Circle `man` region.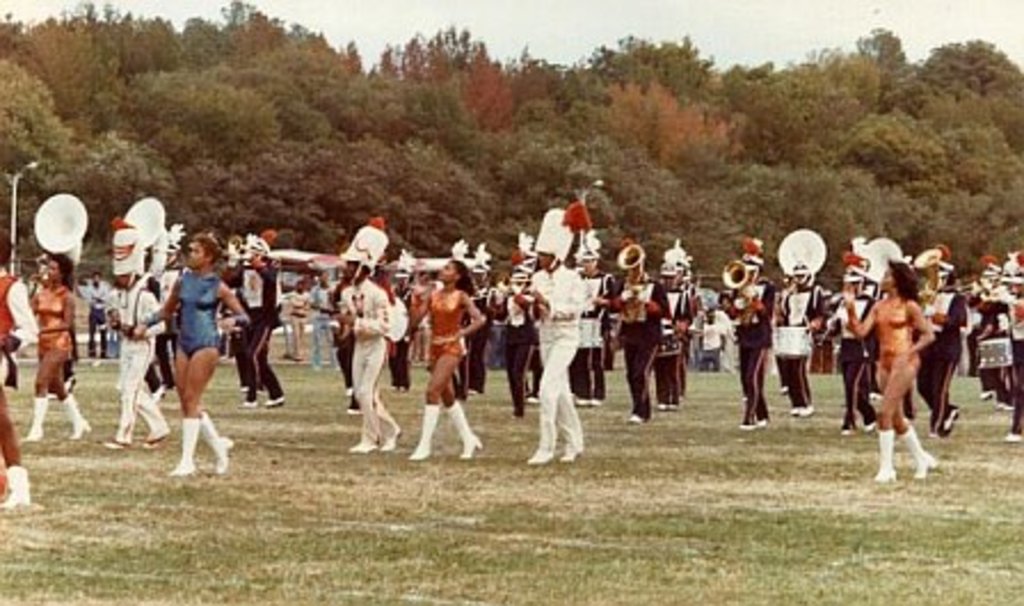
Region: crop(510, 208, 587, 464).
